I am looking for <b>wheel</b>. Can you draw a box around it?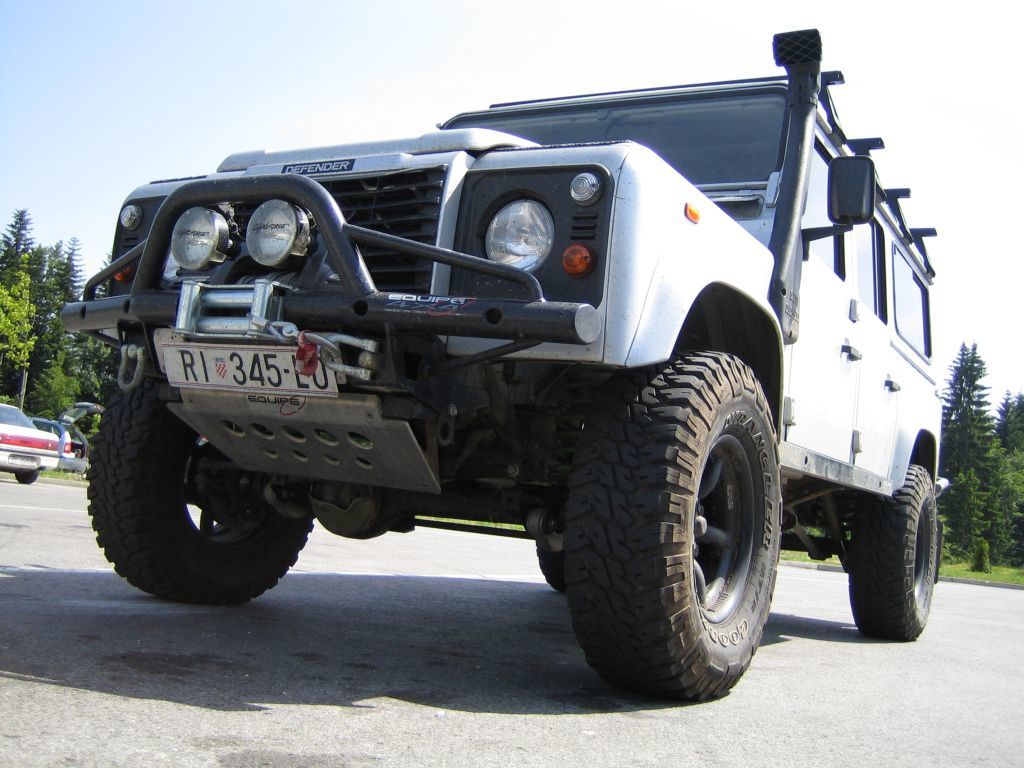
Sure, the bounding box is (12, 459, 39, 488).
